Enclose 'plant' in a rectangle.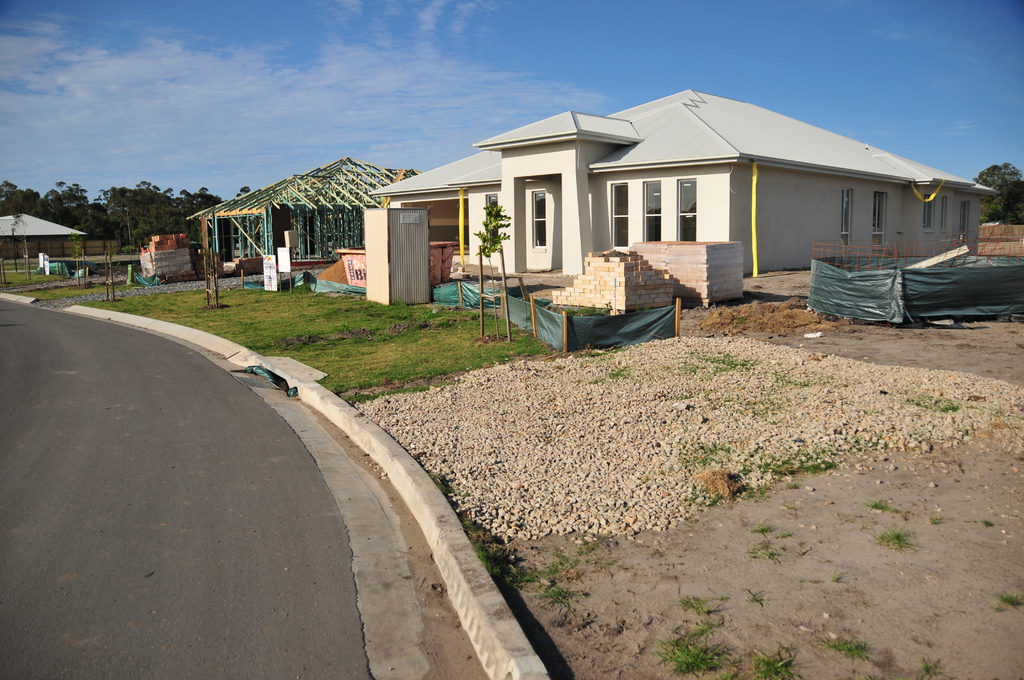
left=540, top=578, right=582, bottom=608.
